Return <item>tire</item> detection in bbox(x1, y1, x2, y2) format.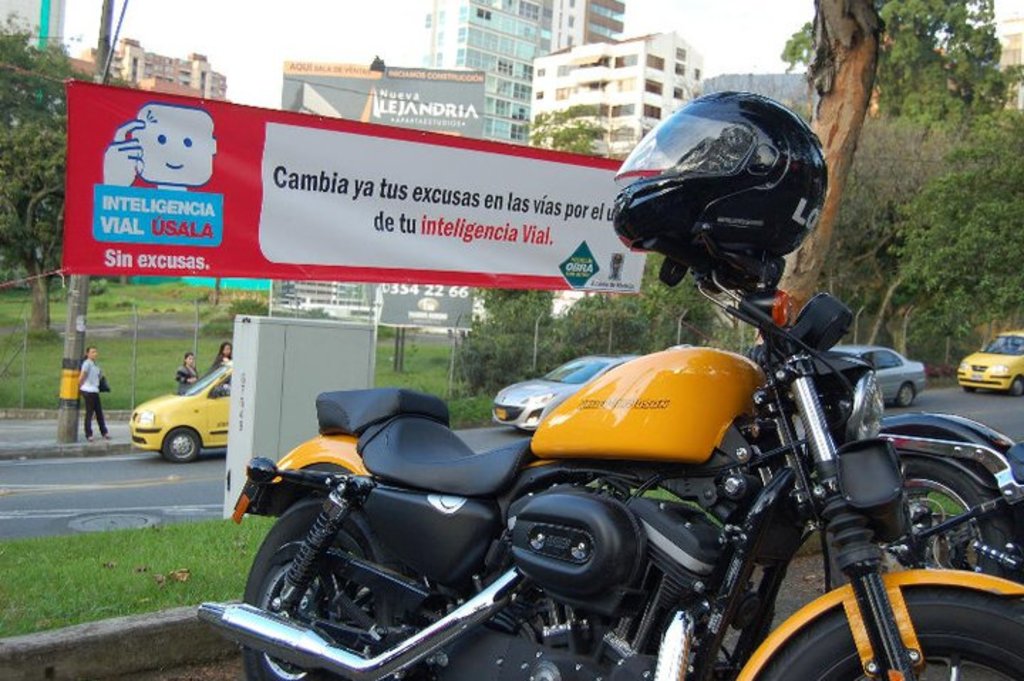
bbox(896, 380, 914, 404).
